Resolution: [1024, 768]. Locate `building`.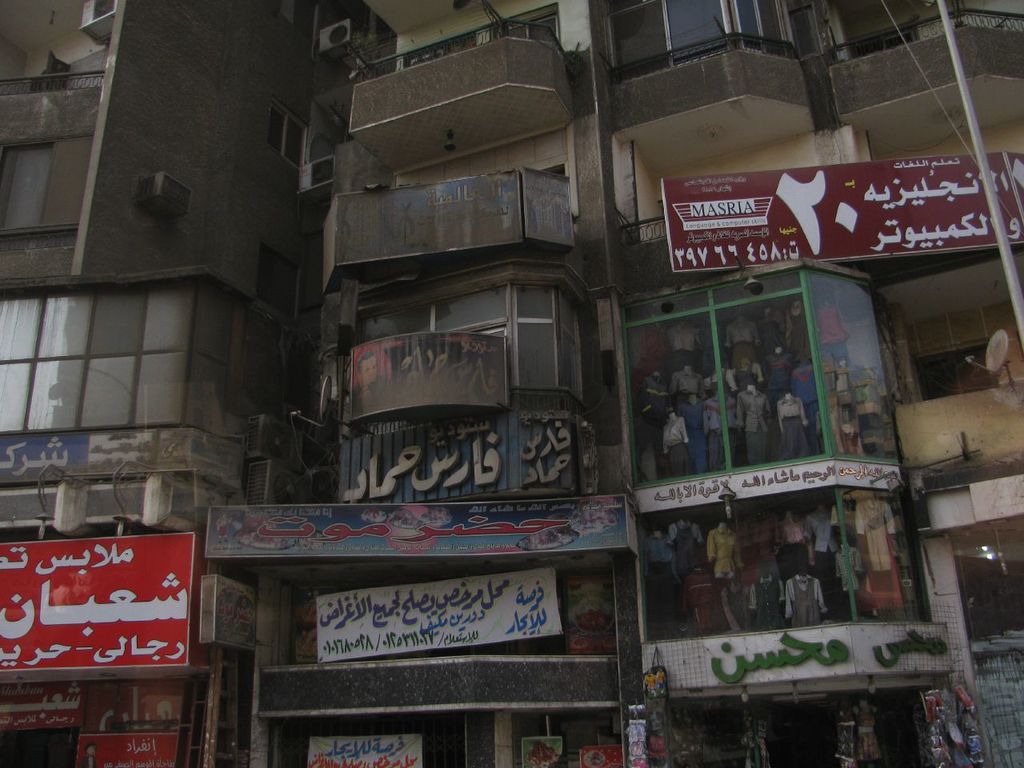
831:0:1023:767.
